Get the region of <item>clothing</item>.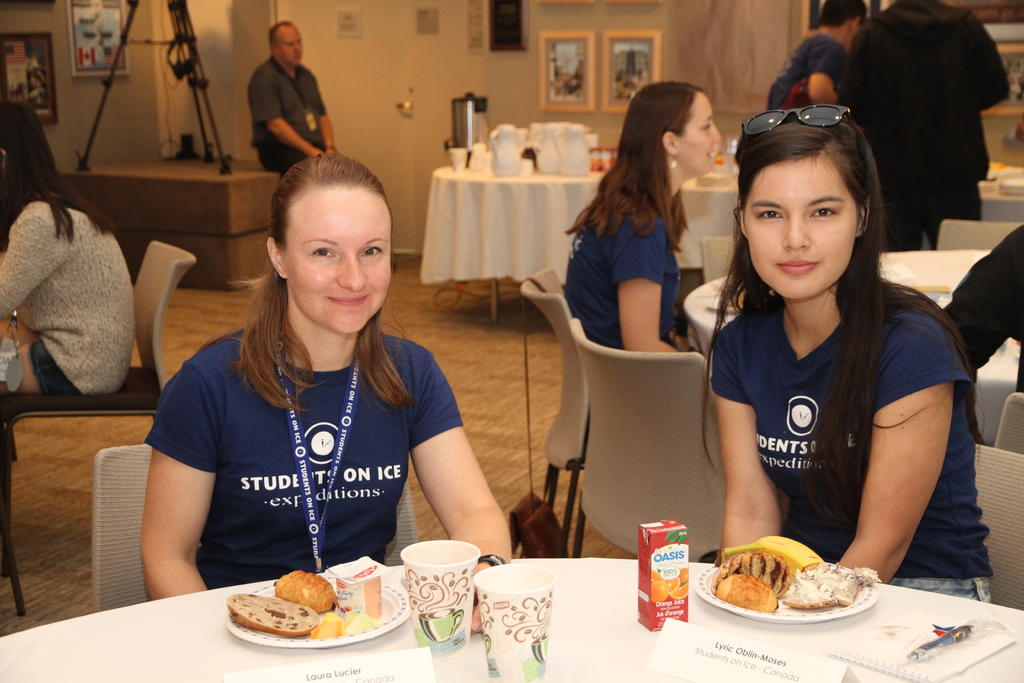
bbox=[564, 206, 684, 348].
